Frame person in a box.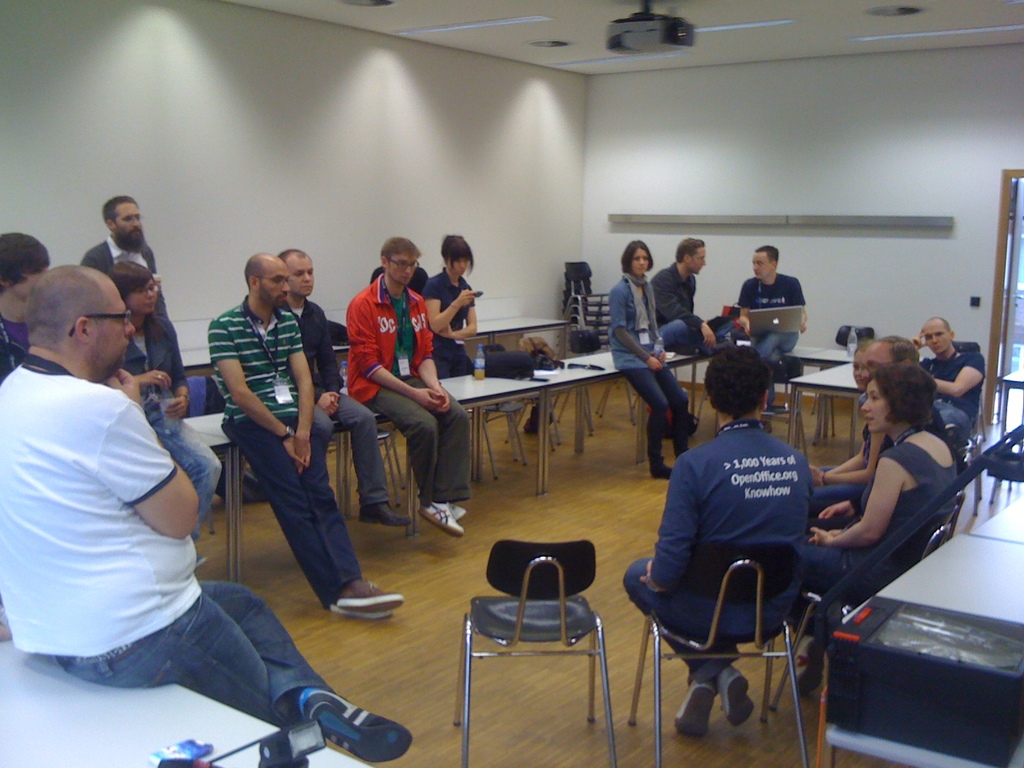
region(79, 199, 192, 419).
